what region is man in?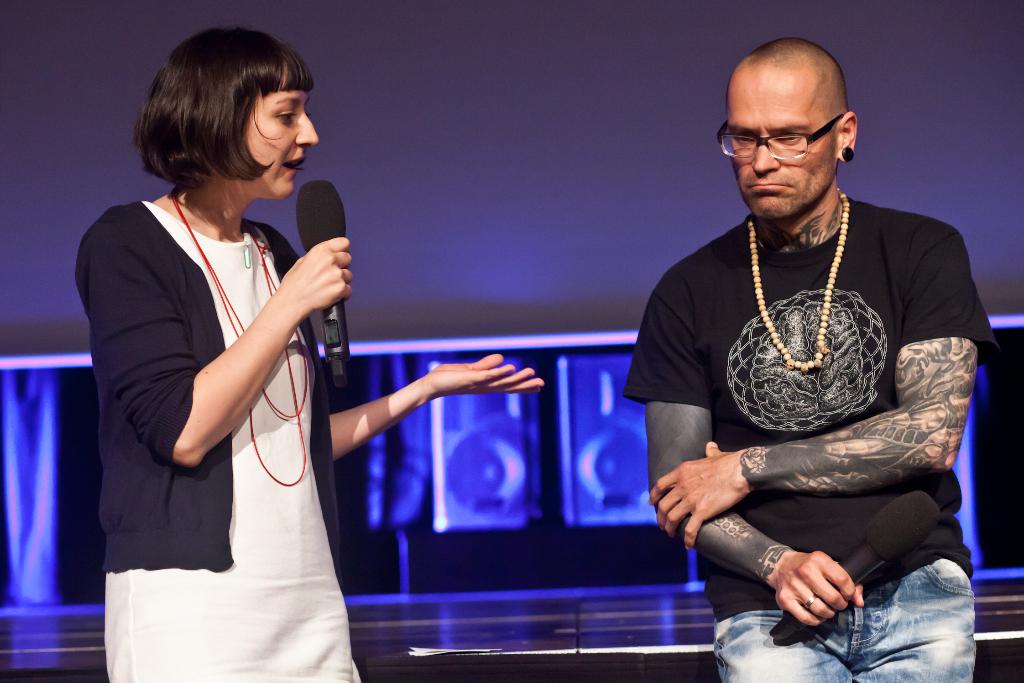
625, 65, 979, 659.
